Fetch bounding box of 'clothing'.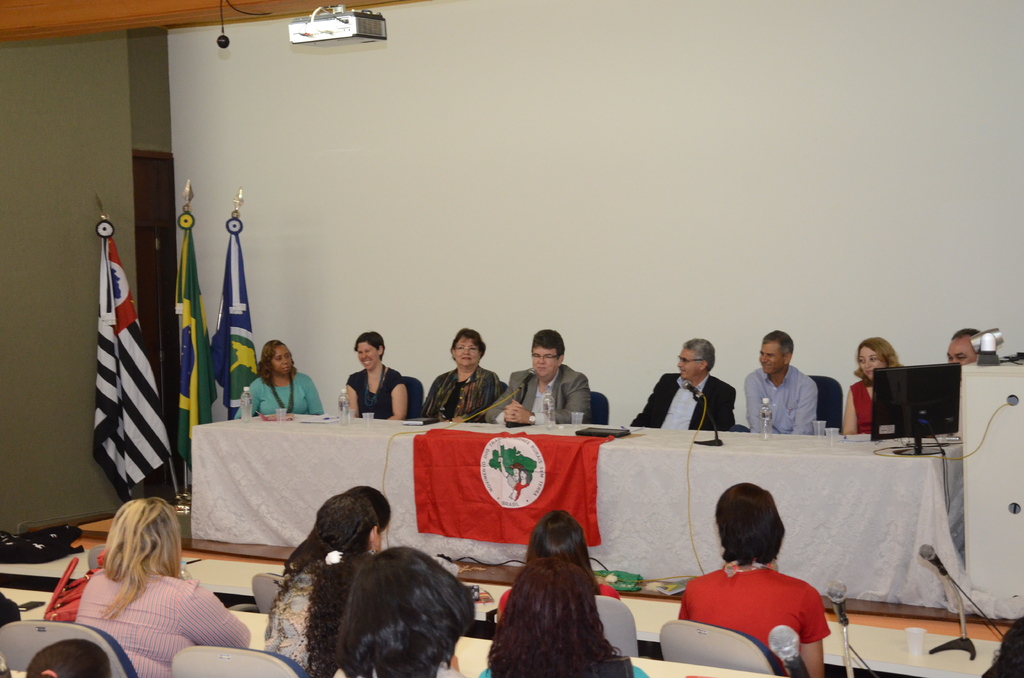
Bbox: crop(72, 568, 251, 677).
